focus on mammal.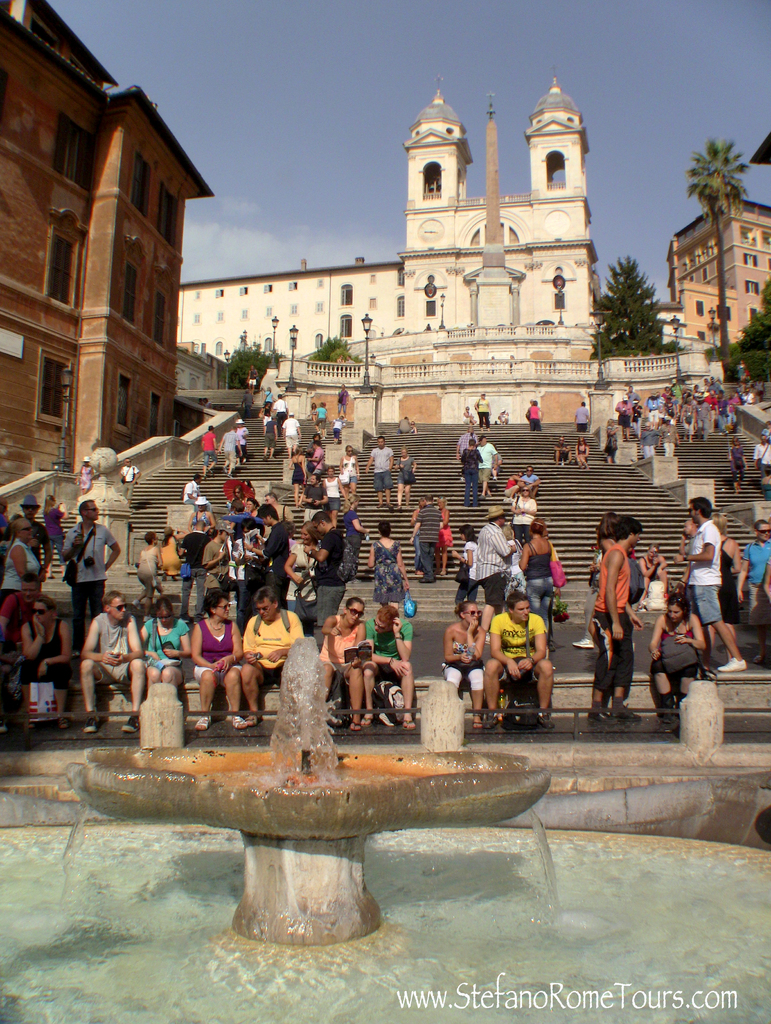
Focused at (734, 355, 753, 390).
